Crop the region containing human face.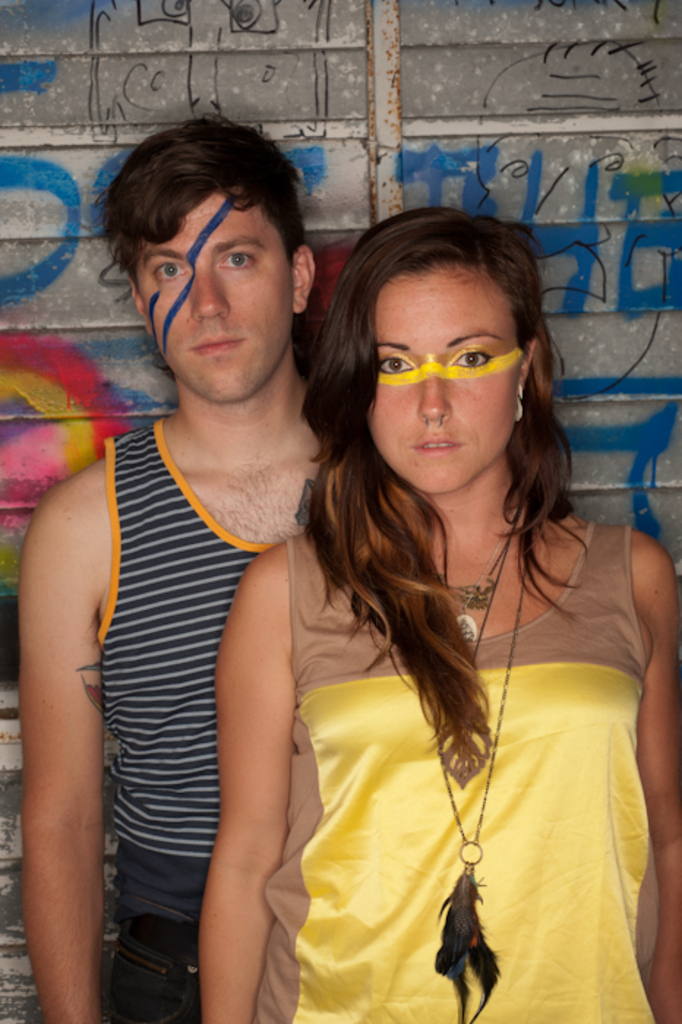
Crop region: [136,192,297,404].
